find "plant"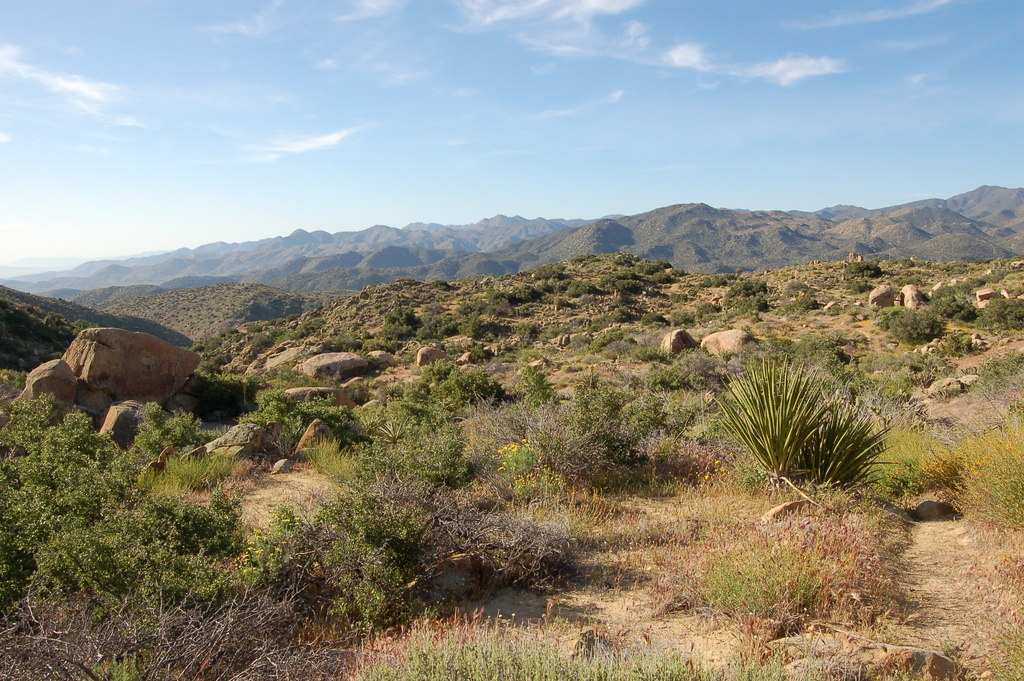
{"left": 570, "top": 254, "right": 597, "bottom": 264}
